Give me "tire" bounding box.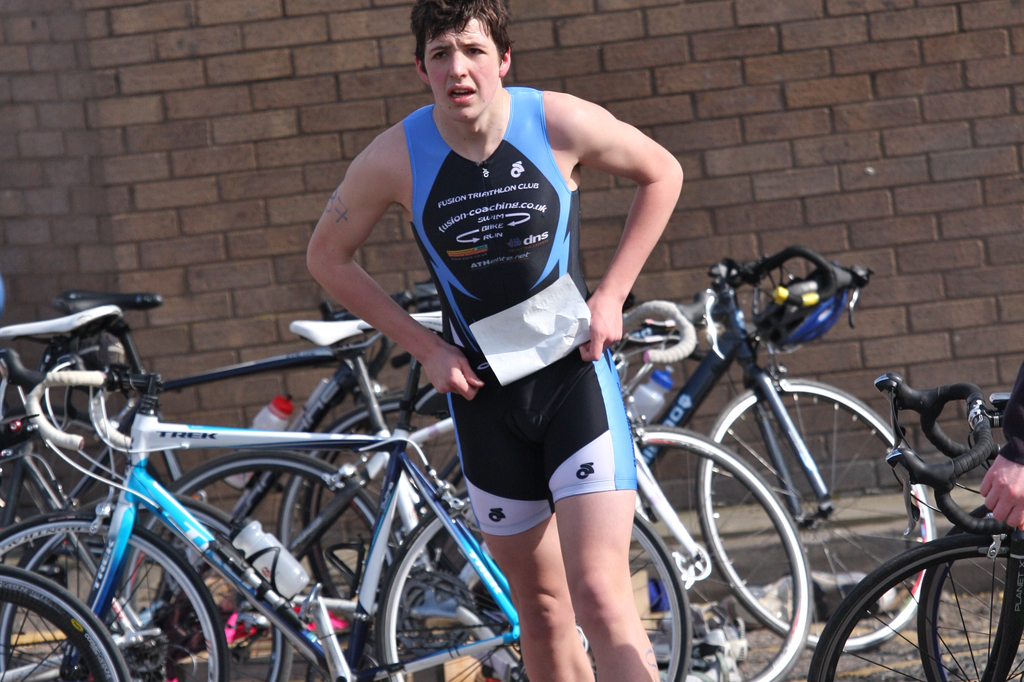
(0,564,128,681).
